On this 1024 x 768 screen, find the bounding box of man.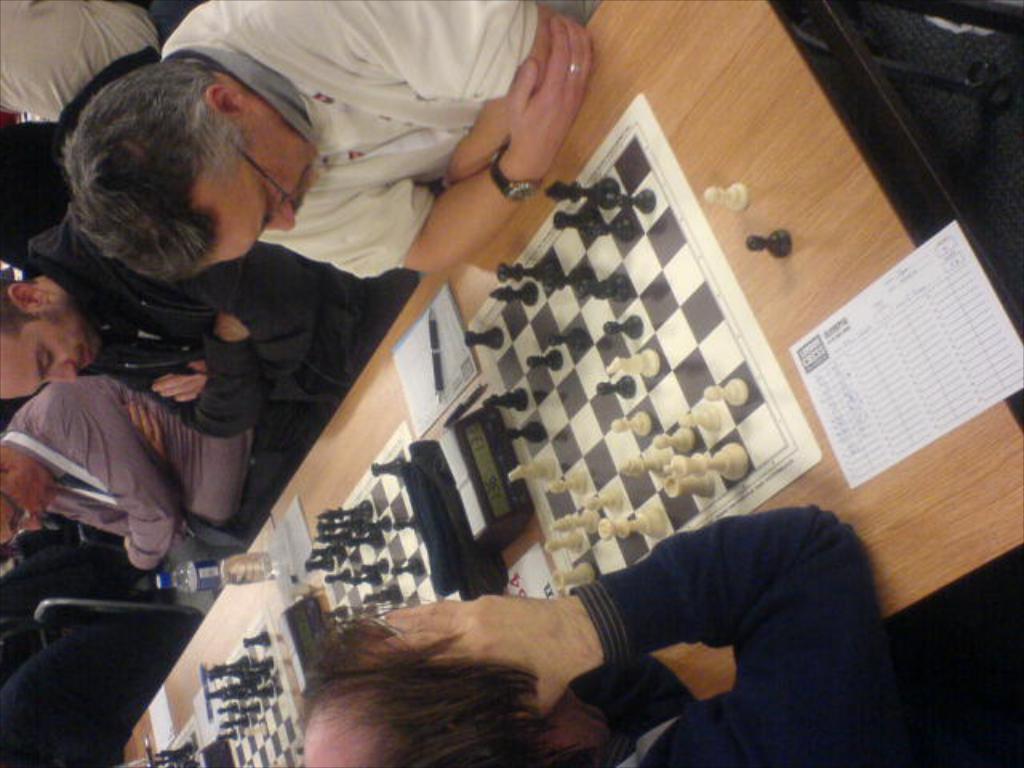
Bounding box: <region>296, 488, 978, 766</region>.
